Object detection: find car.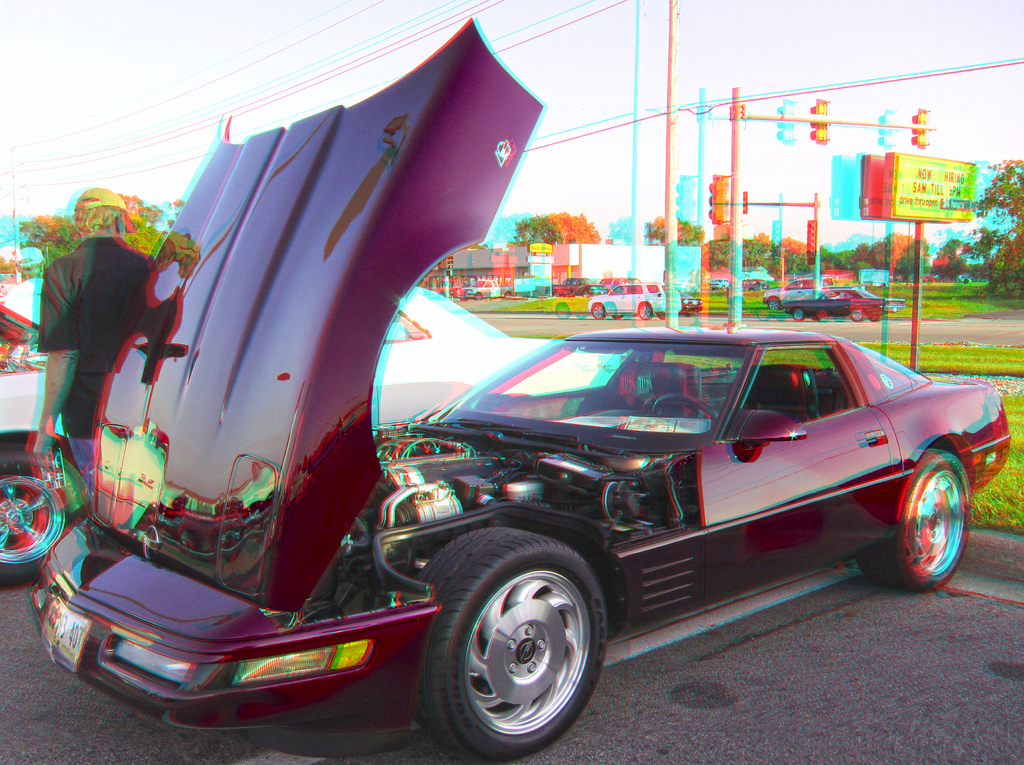
781, 281, 904, 325.
